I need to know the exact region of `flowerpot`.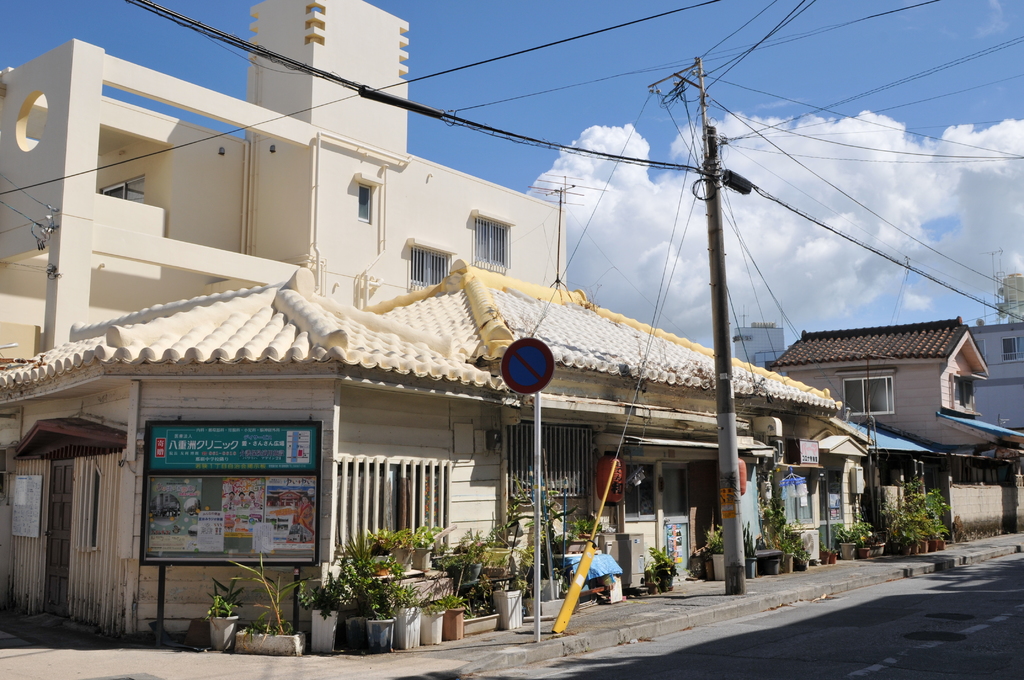
Region: left=541, top=576, right=563, bottom=599.
